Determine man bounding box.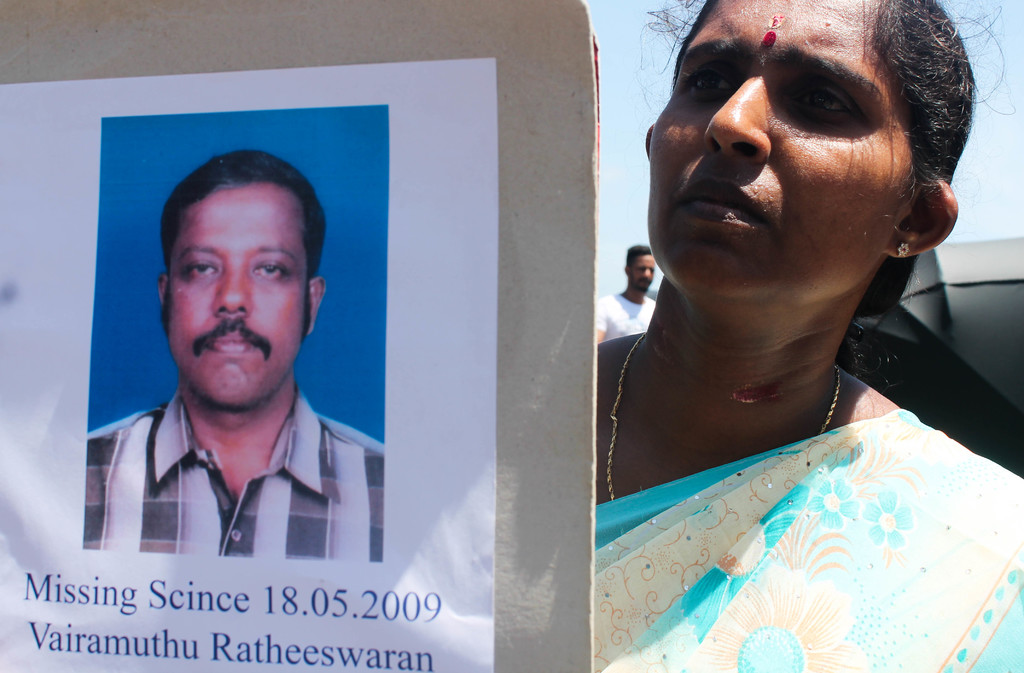
Determined: select_region(78, 158, 416, 594).
